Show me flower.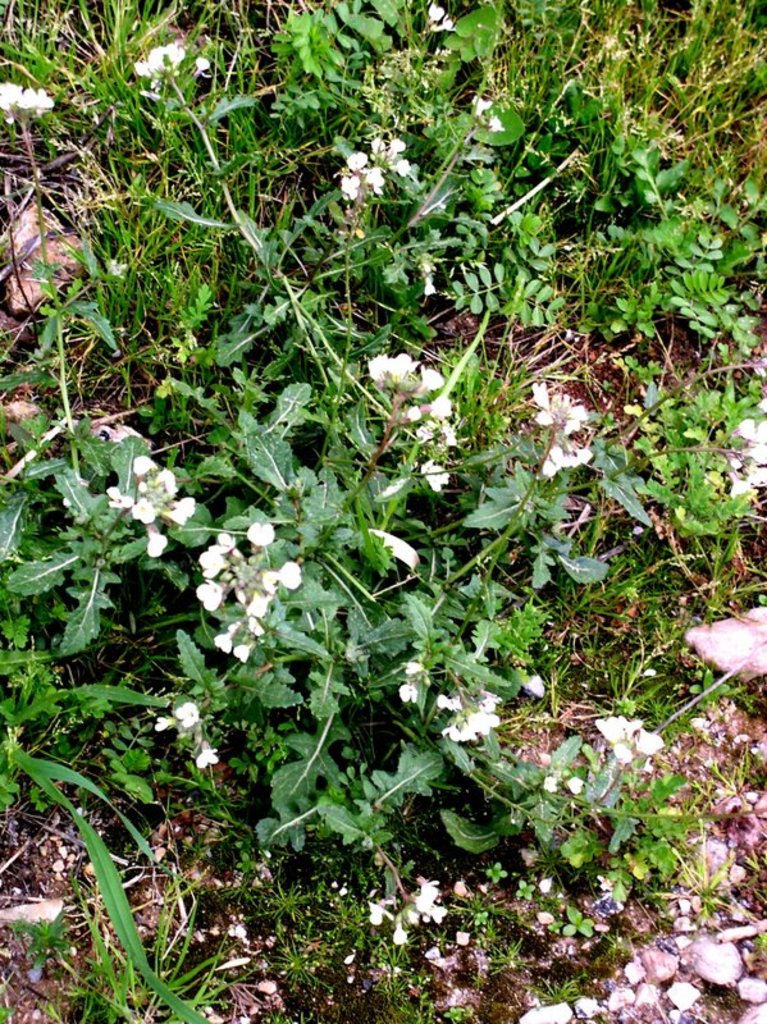
flower is here: l=597, t=876, r=617, b=893.
